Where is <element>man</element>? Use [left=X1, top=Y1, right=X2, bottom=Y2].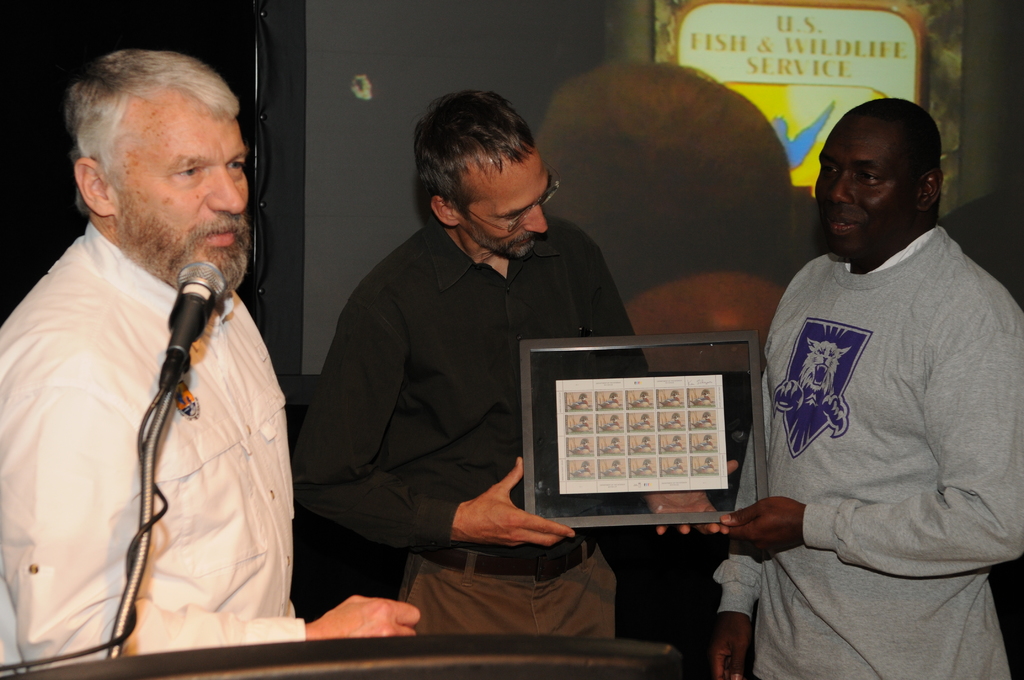
[left=705, top=96, right=1023, bottom=679].
